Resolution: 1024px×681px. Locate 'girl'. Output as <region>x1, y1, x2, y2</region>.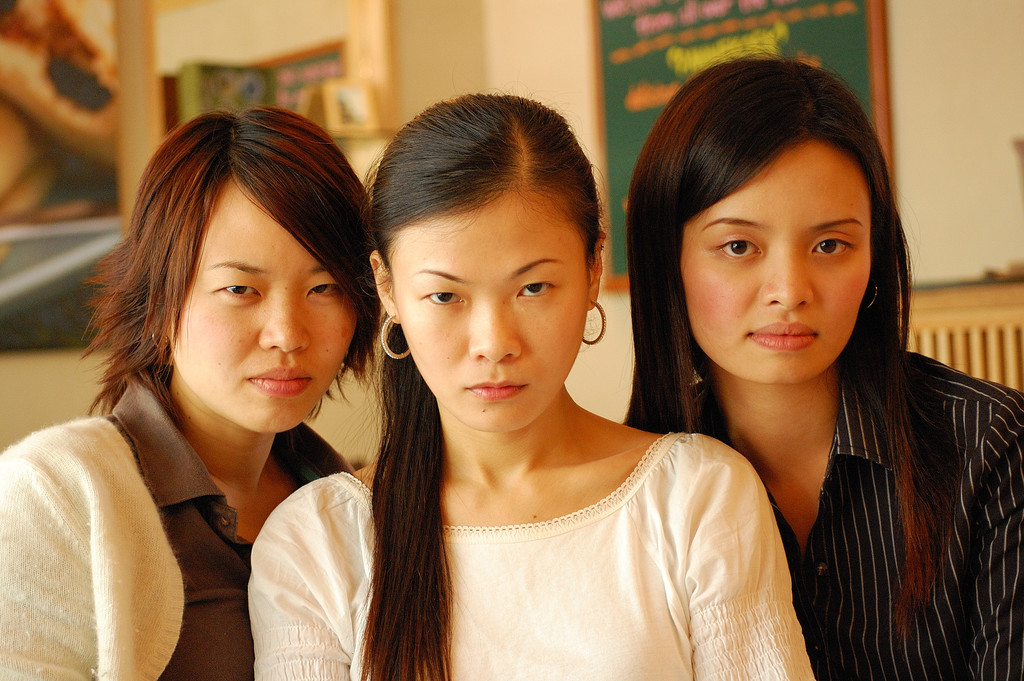
<region>619, 49, 1023, 680</region>.
